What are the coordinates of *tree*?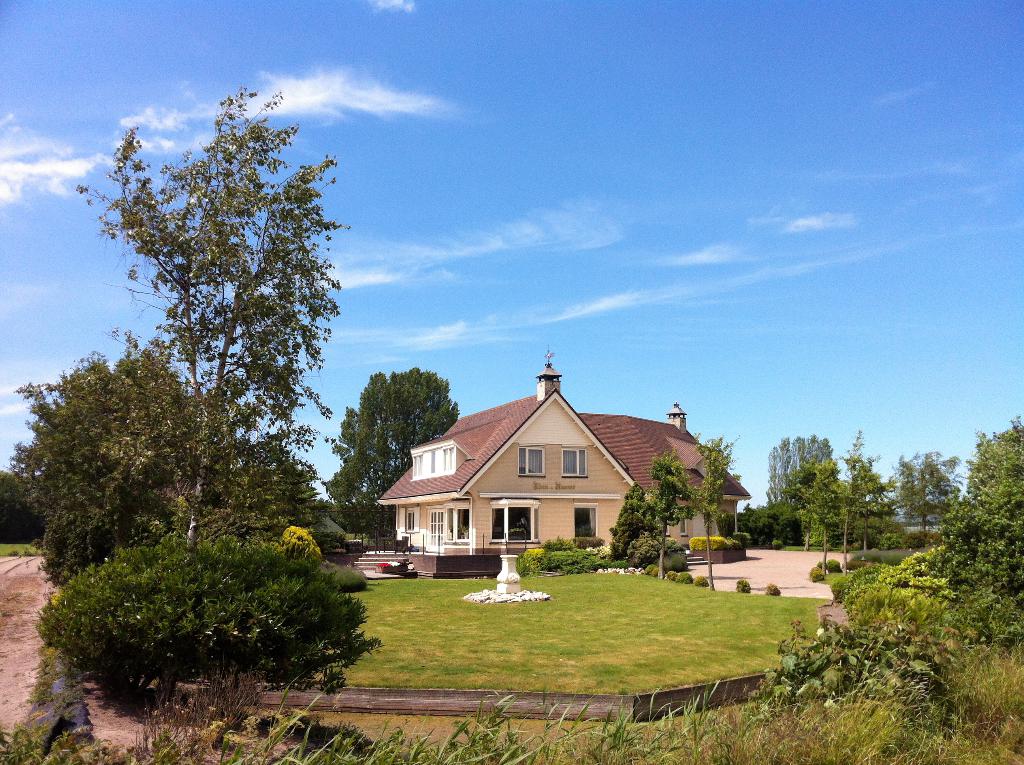
pyautogui.locateOnScreen(5, 340, 229, 577).
